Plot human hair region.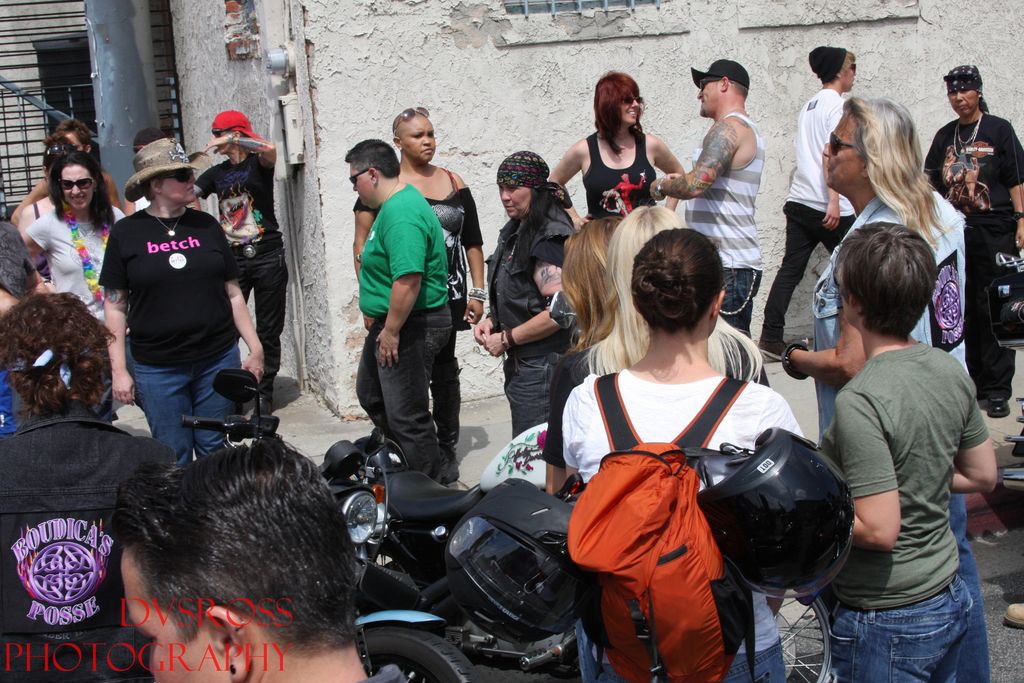
Plotted at Rect(590, 70, 645, 157).
